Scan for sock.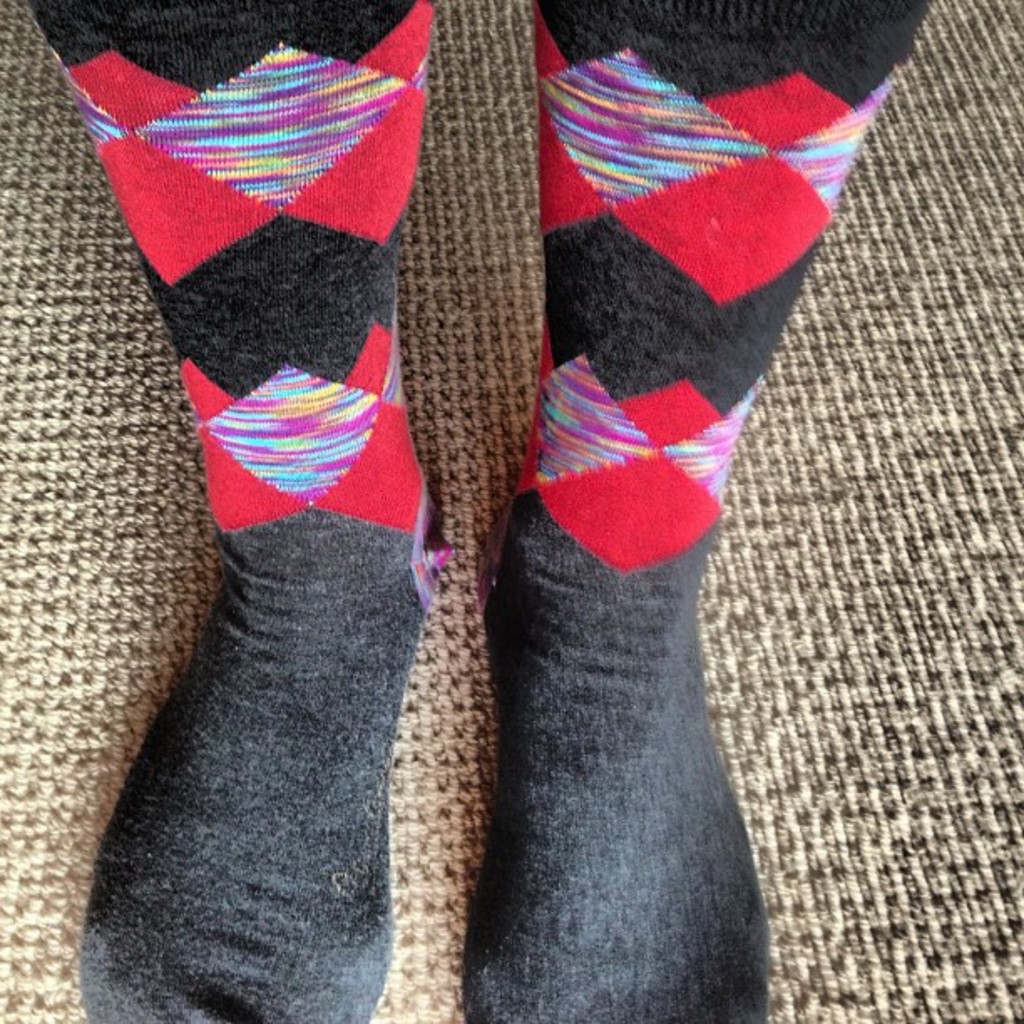
Scan result: <box>20,0,458,1022</box>.
